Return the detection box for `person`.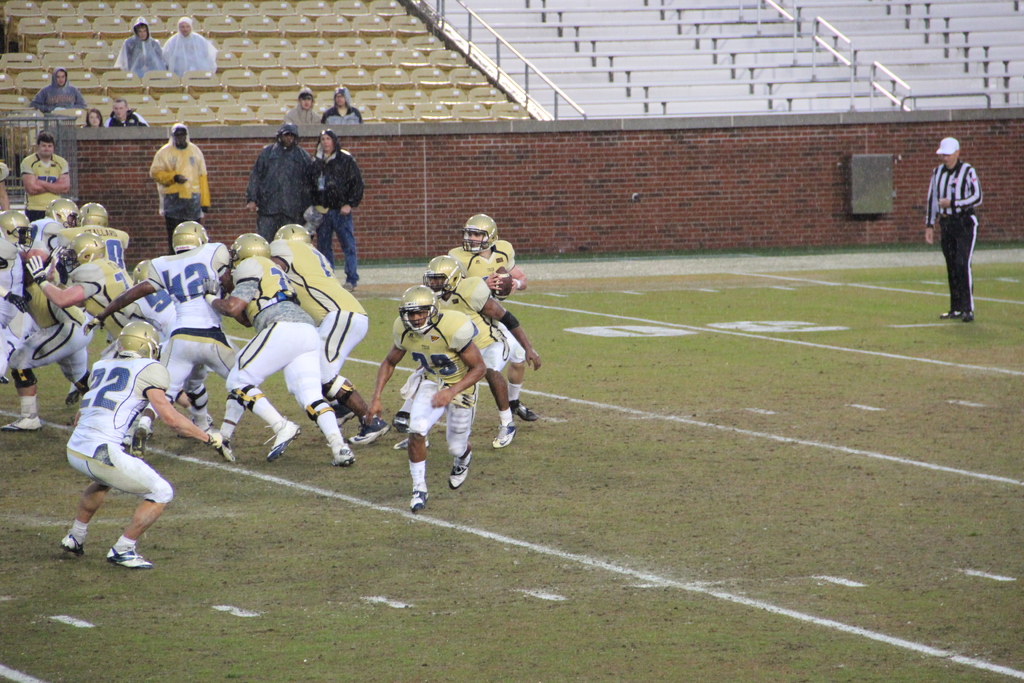
<bbox>116, 17, 163, 77</bbox>.
